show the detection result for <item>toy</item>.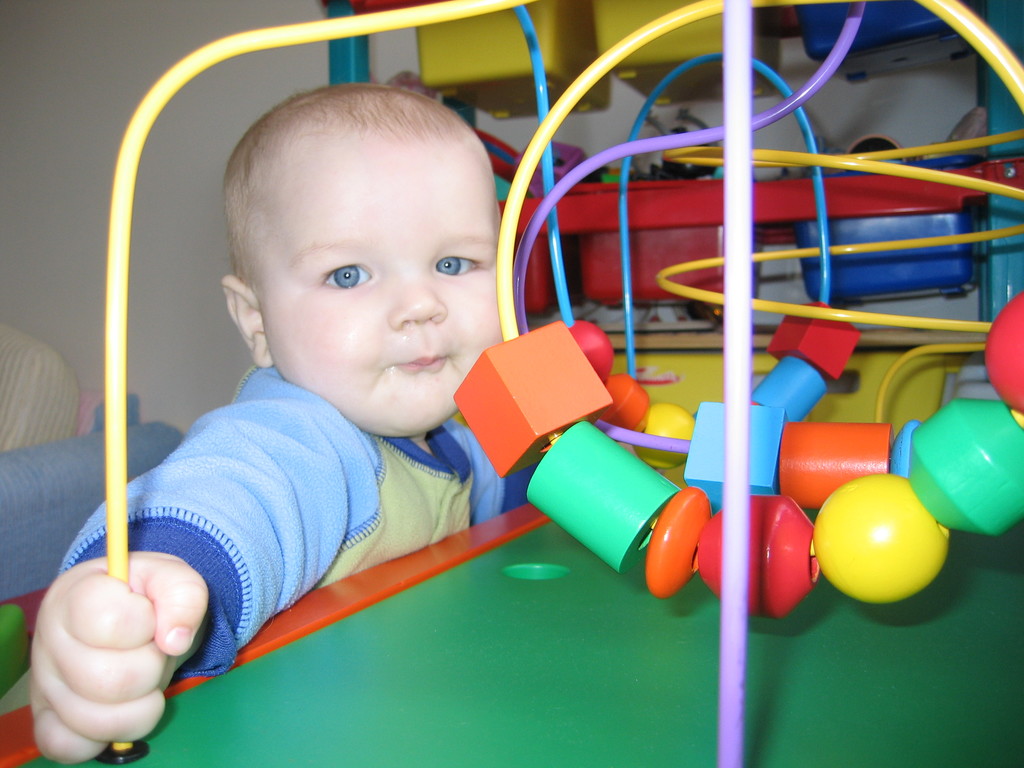
0,0,1023,767.
